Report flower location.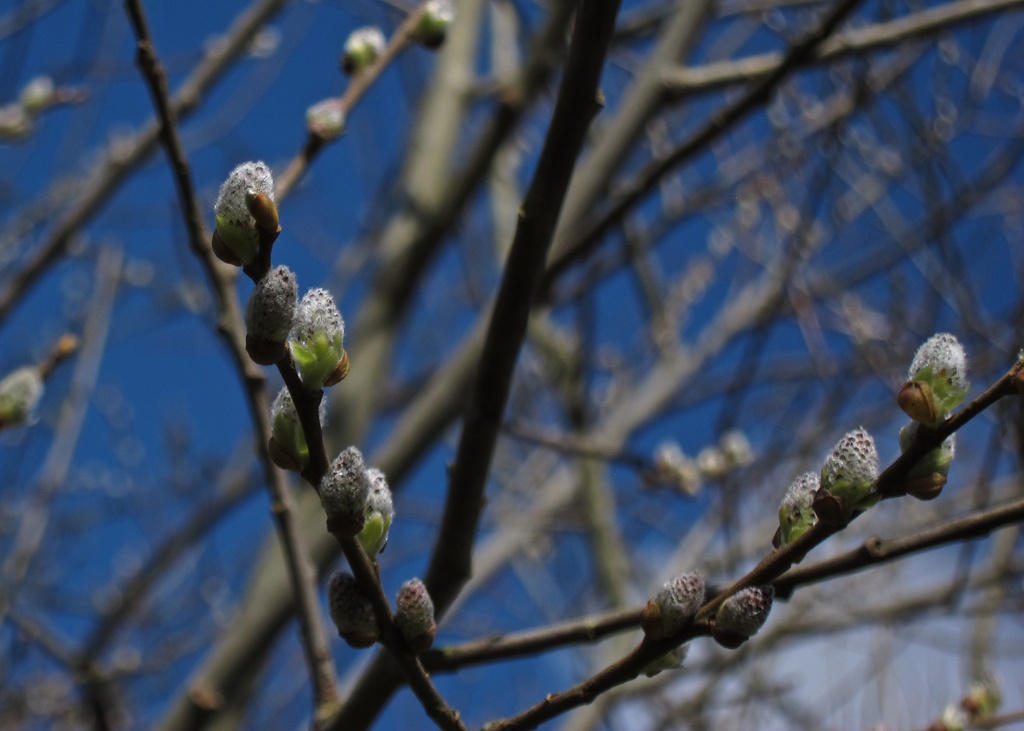
Report: 210,159,274,247.
